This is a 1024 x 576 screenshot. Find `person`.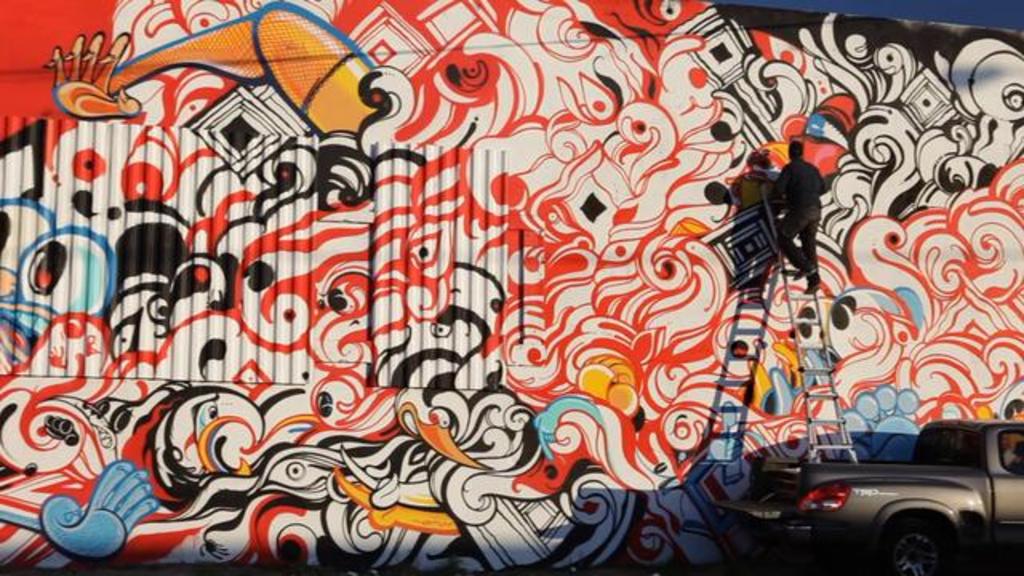
Bounding box: bbox=[749, 147, 790, 208].
